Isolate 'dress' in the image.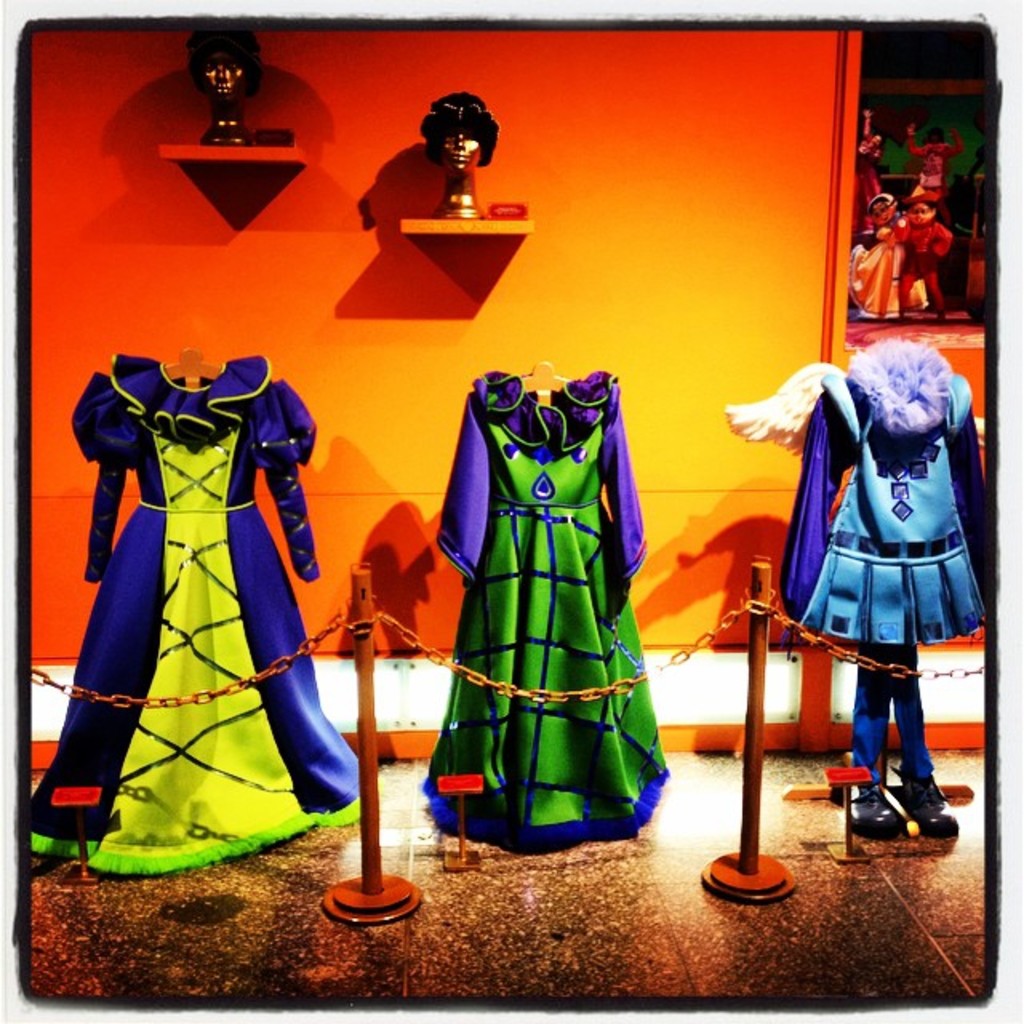
Isolated region: <box>435,366,664,848</box>.
